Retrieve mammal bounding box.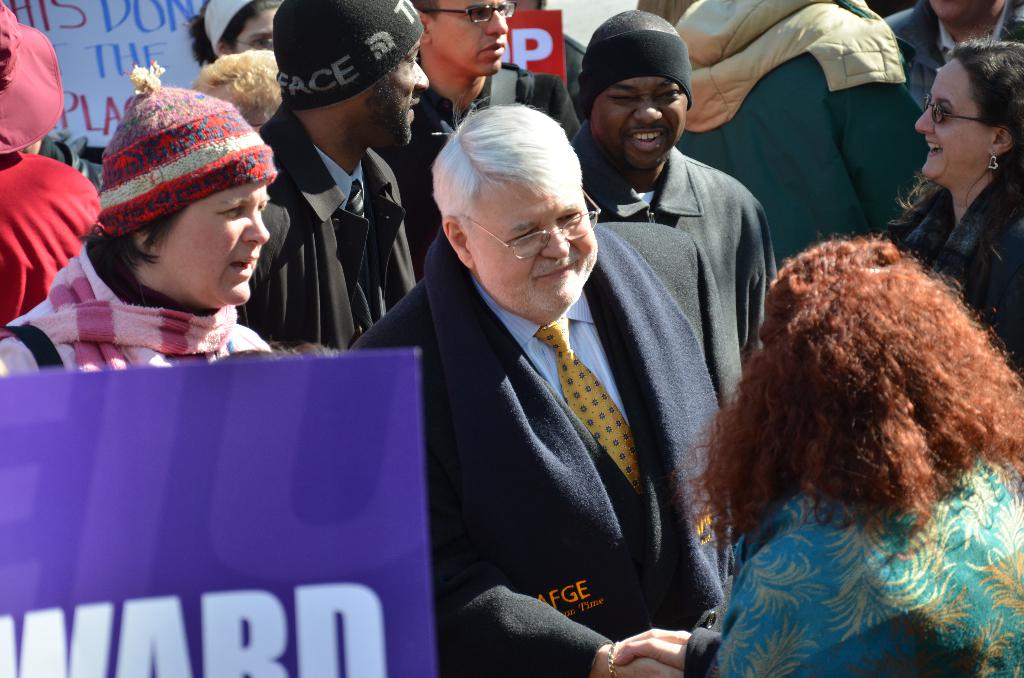
Bounding box: rect(877, 28, 1023, 380).
